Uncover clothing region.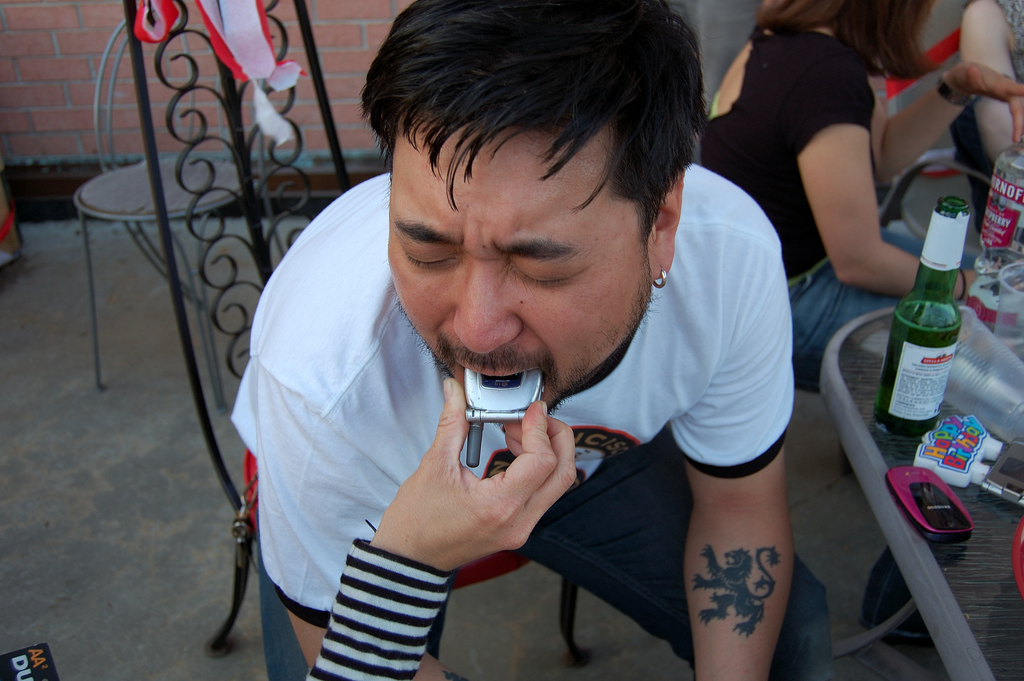
Uncovered: {"x1": 189, "y1": 69, "x2": 797, "y2": 666}.
